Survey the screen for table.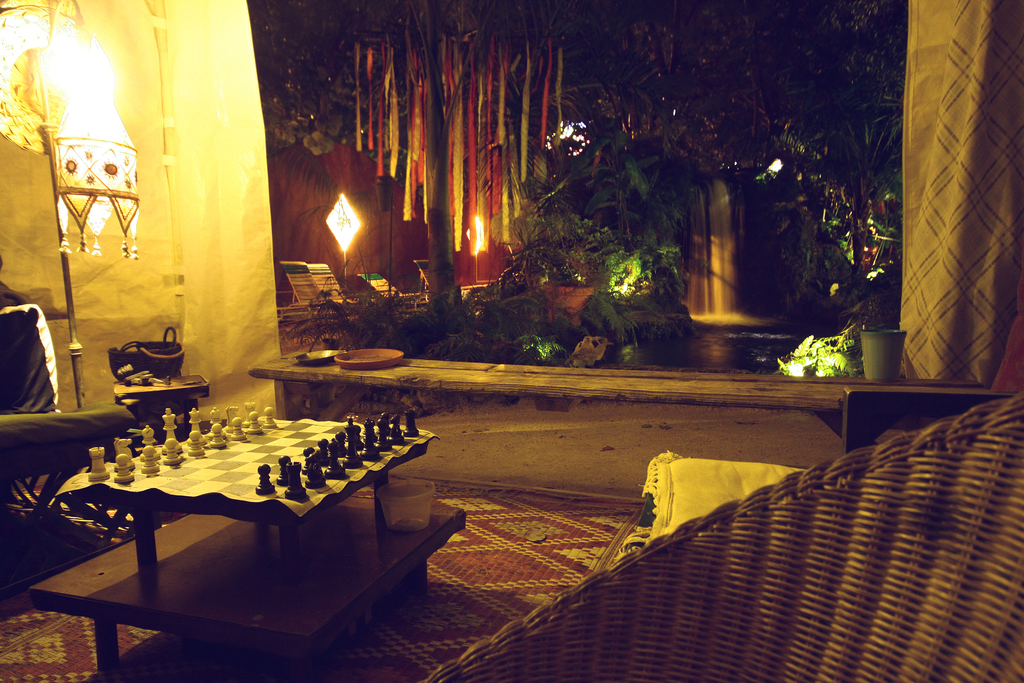
Survey found: (13, 397, 465, 677).
